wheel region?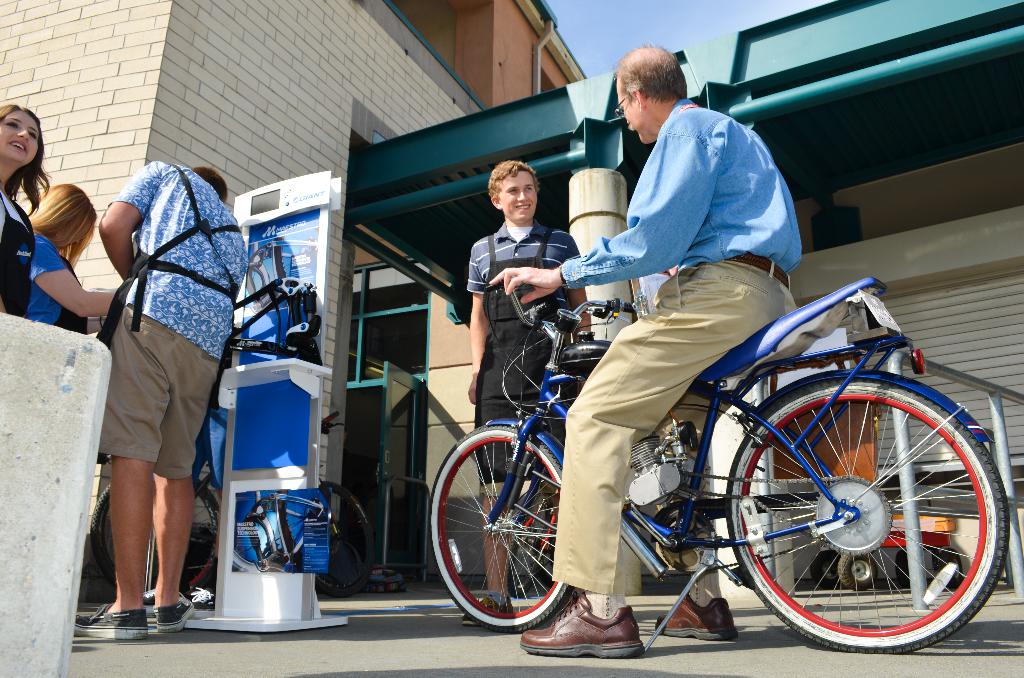
x1=86 y1=479 x2=221 y2=596
